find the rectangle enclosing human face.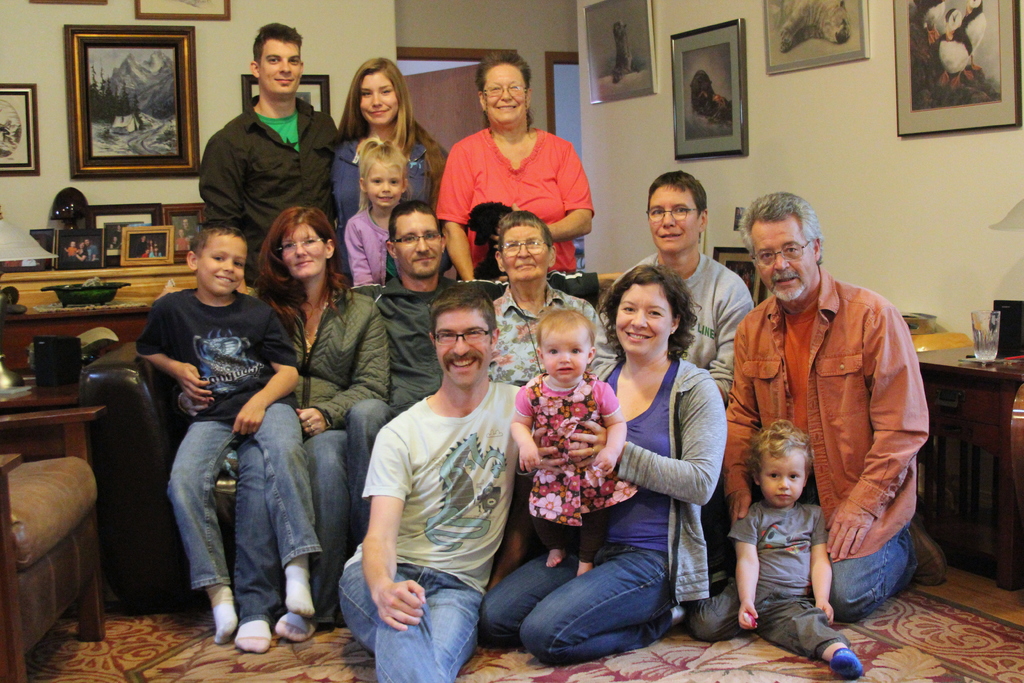
(x1=756, y1=223, x2=814, y2=308).
